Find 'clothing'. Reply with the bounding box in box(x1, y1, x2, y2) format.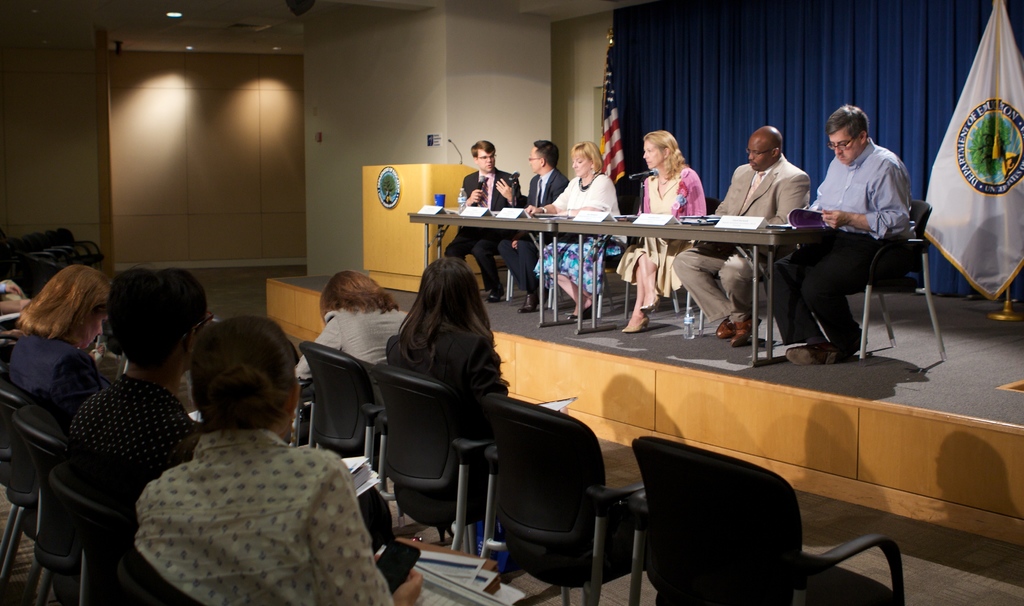
box(0, 300, 26, 320).
